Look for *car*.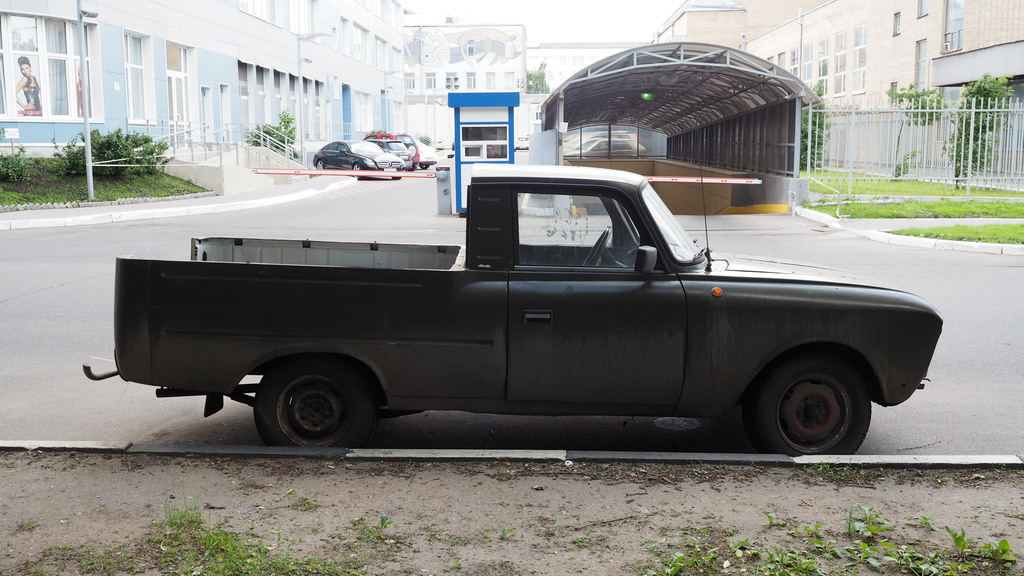
Found: [left=408, top=138, right=434, bottom=168].
